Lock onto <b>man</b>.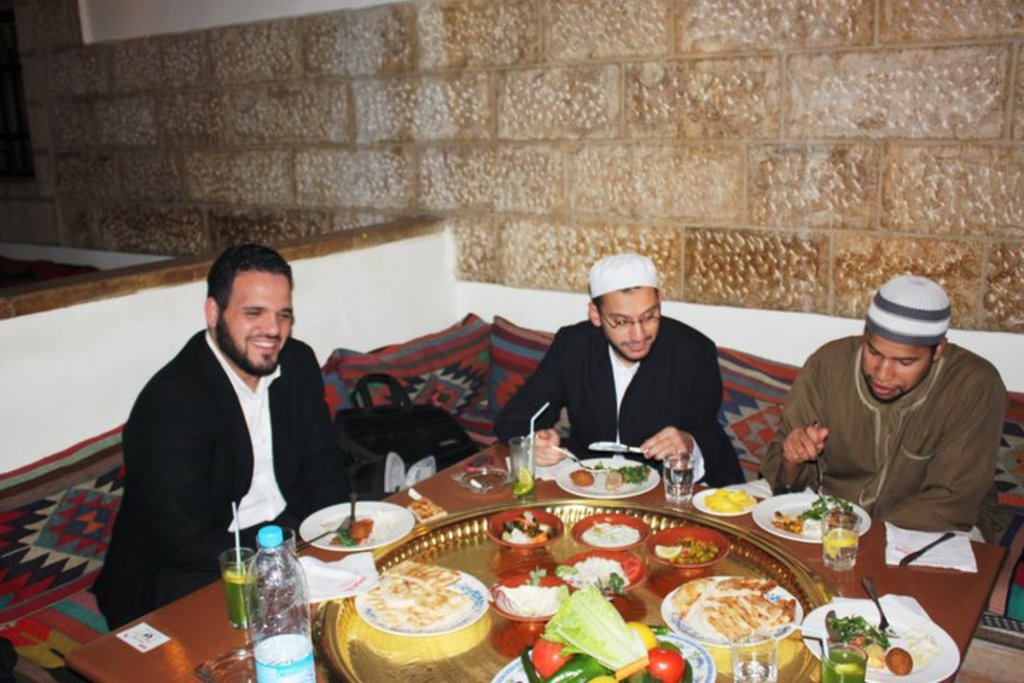
Locked: (left=764, top=275, right=997, bottom=538).
